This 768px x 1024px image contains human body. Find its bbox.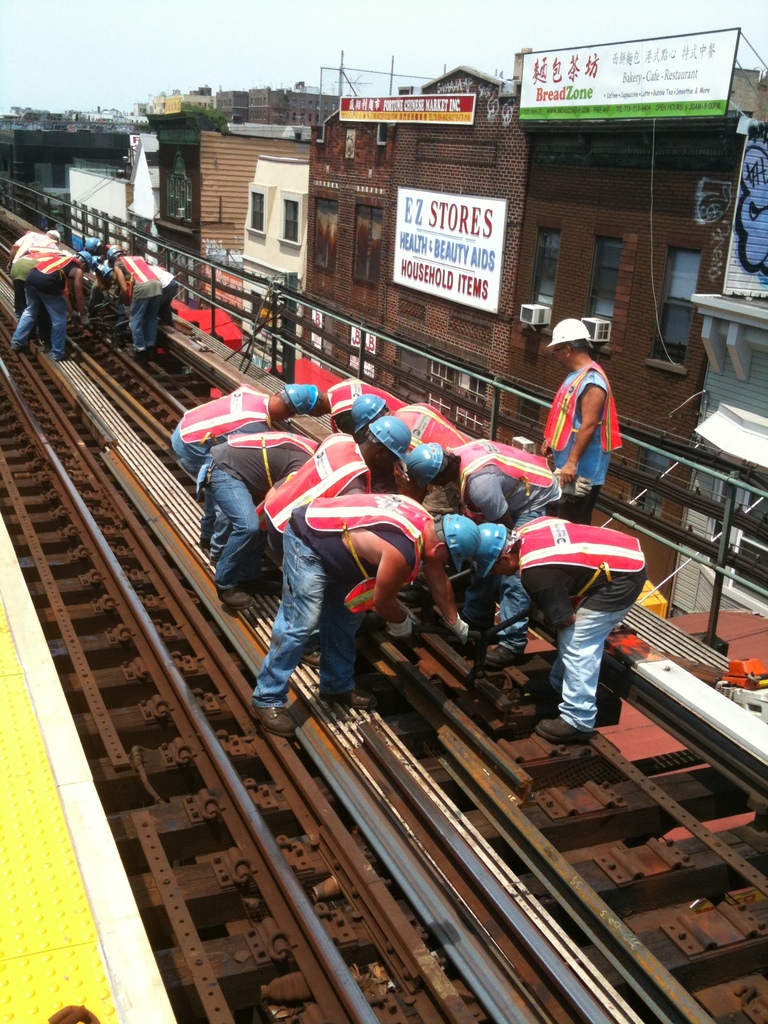
x1=88 y1=240 x2=120 y2=261.
